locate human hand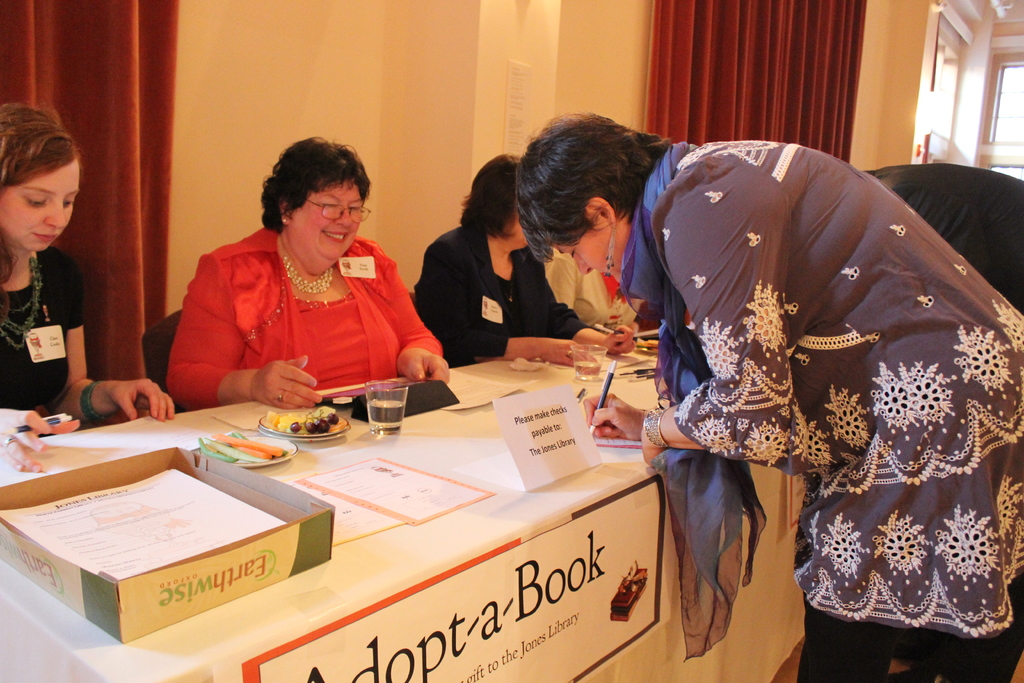
l=581, t=390, r=649, b=445
